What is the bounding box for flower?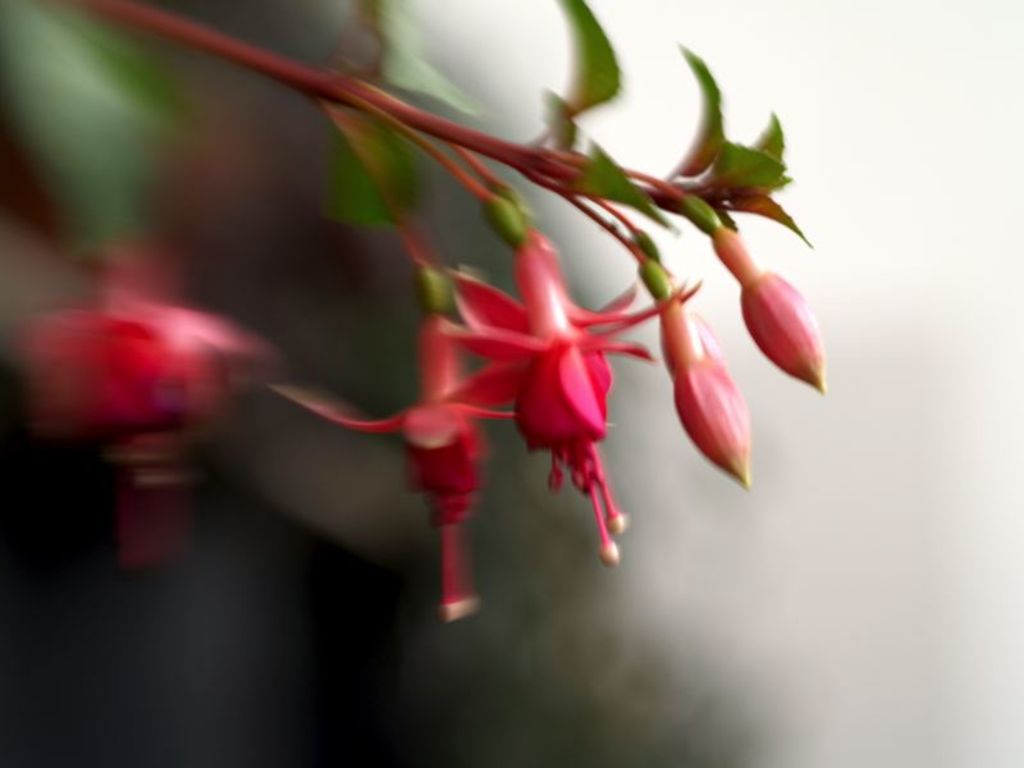
select_region(705, 223, 827, 397).
